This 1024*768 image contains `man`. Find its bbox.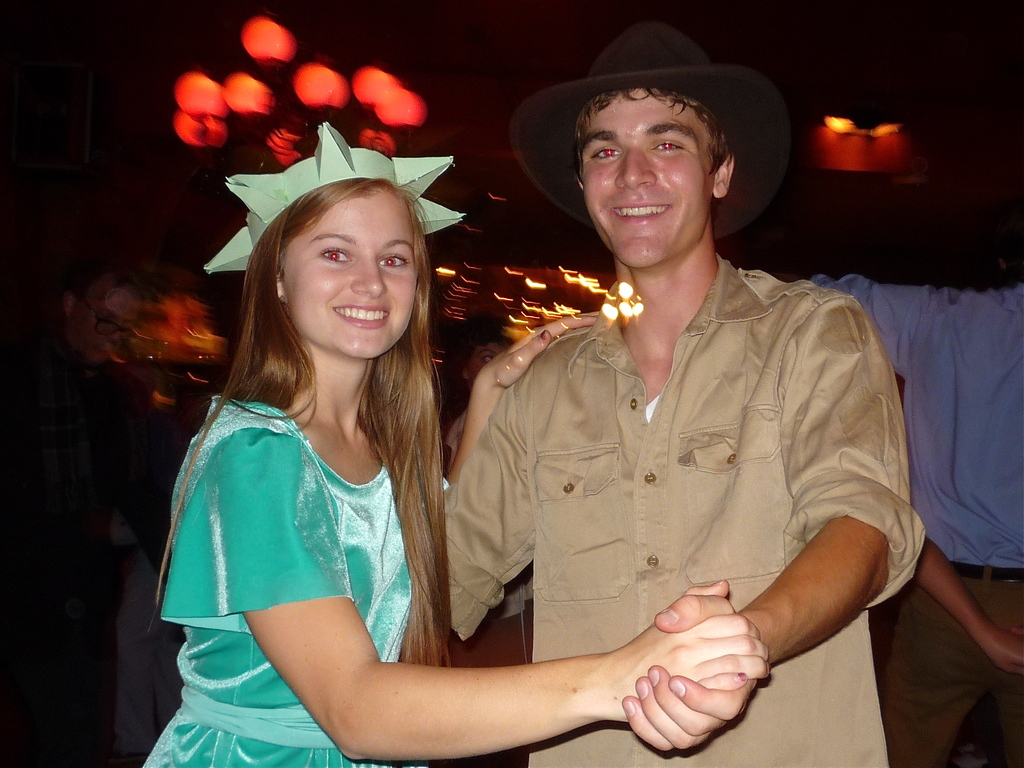
box=[869, 257, 1023, 767].
